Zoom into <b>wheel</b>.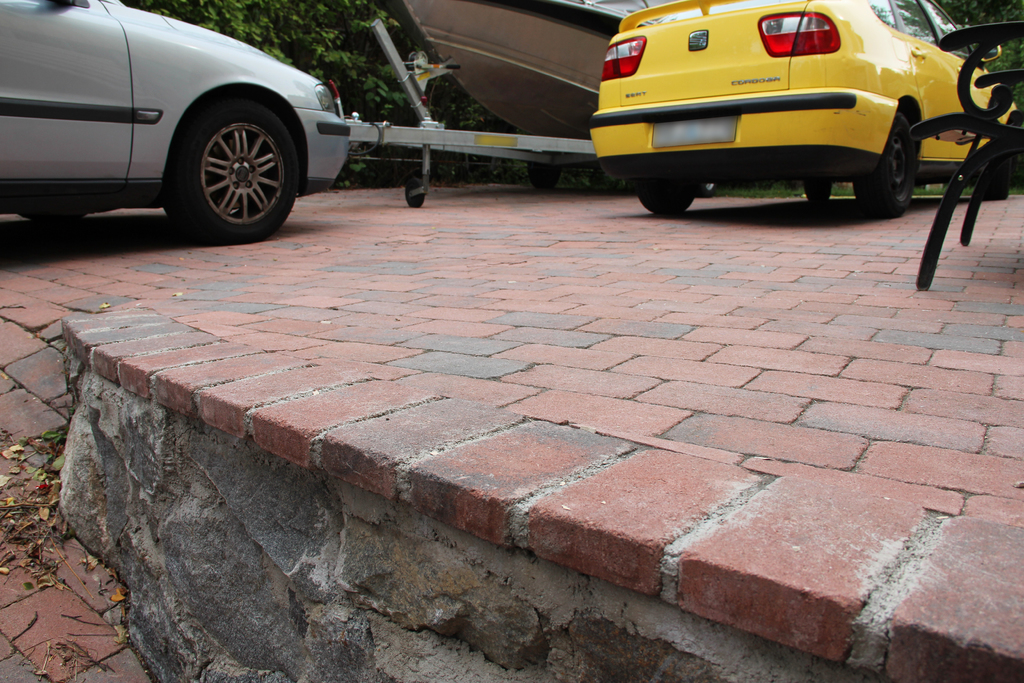
Zoom target: 636, 186, 697, 216.
